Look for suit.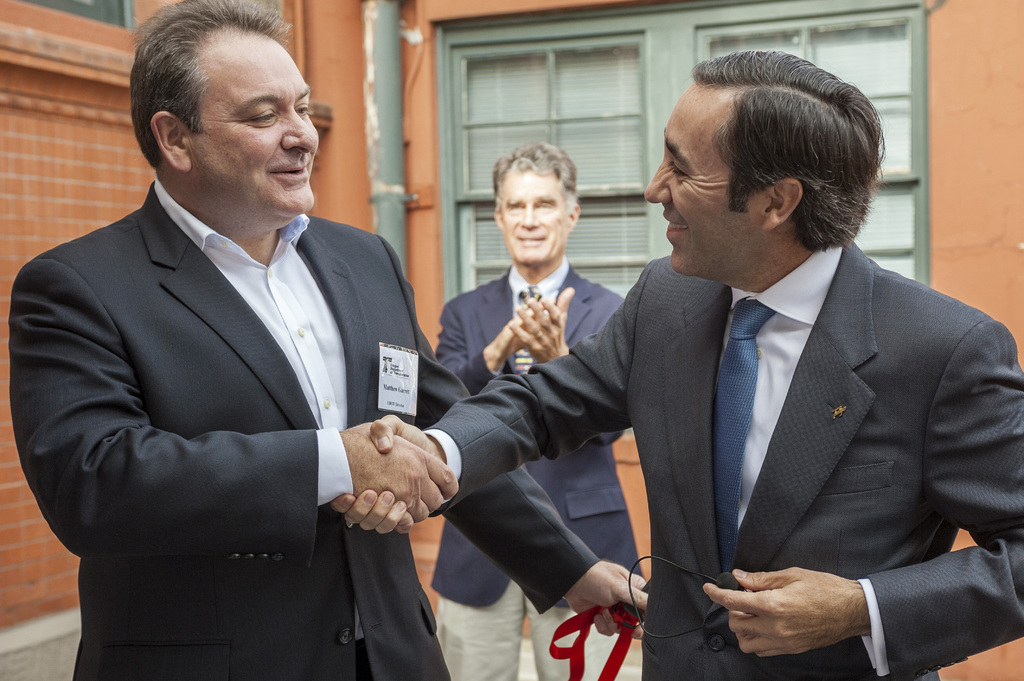
Found: rect(429, 259, 648, 680).
